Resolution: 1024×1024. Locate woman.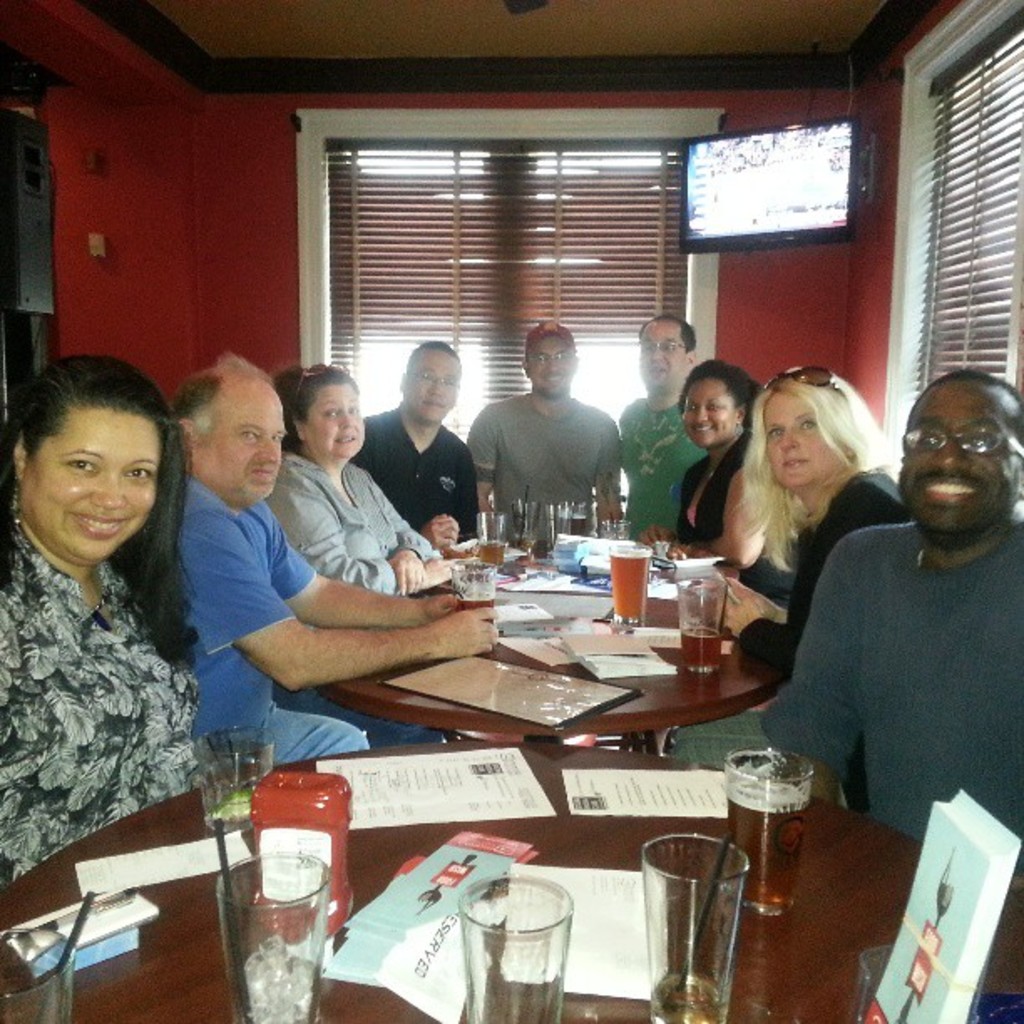
<region>264, 360, 440, 604</region>.
